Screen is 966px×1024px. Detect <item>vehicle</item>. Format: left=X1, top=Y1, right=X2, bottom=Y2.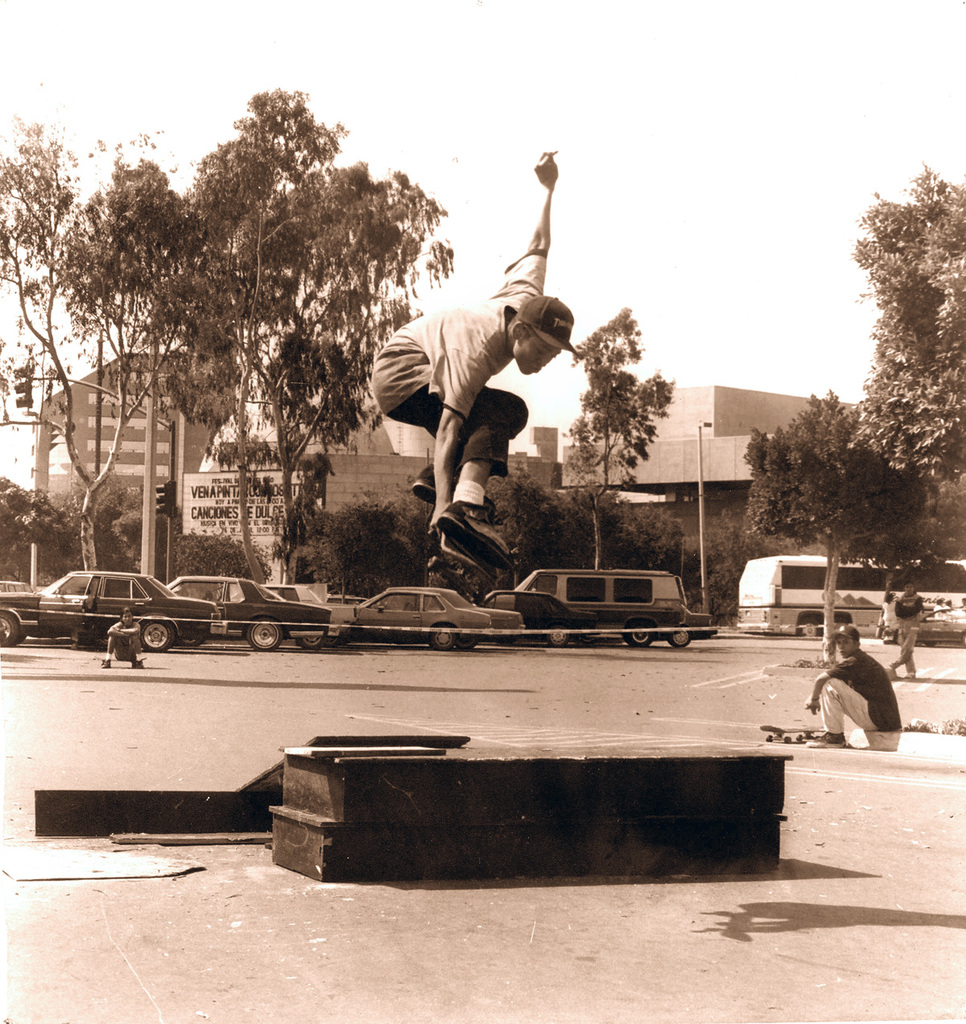
left=734, top=559, right=965, bottom=645.
